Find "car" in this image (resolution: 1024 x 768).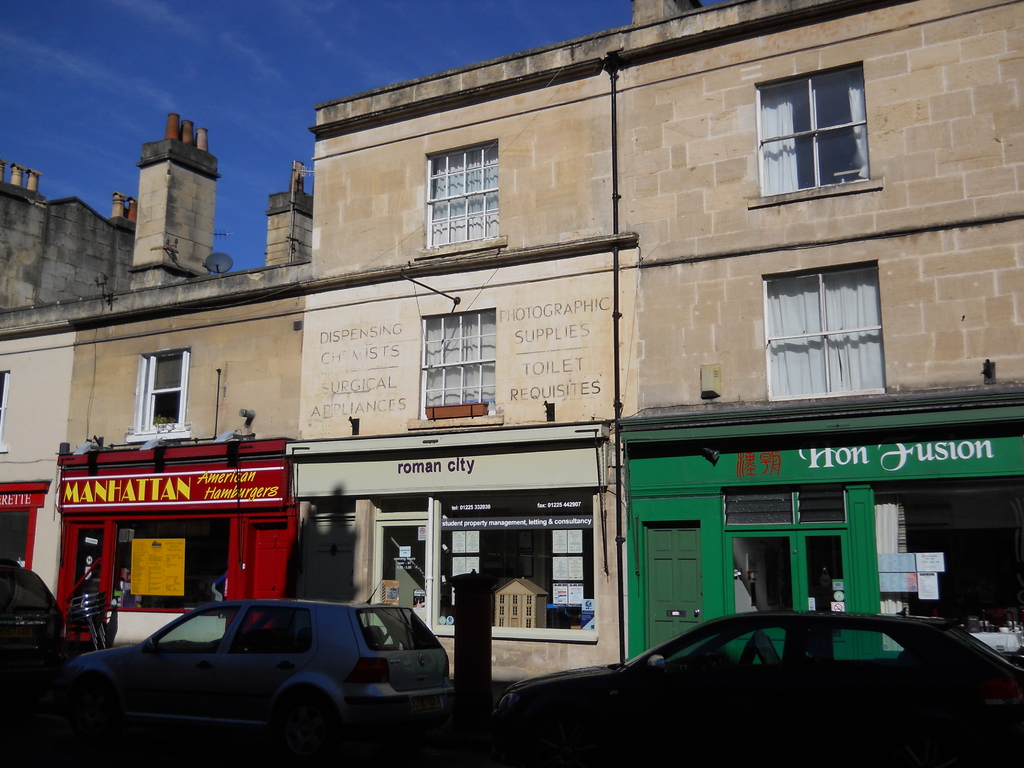
box(488, 612, 1023, 767).
